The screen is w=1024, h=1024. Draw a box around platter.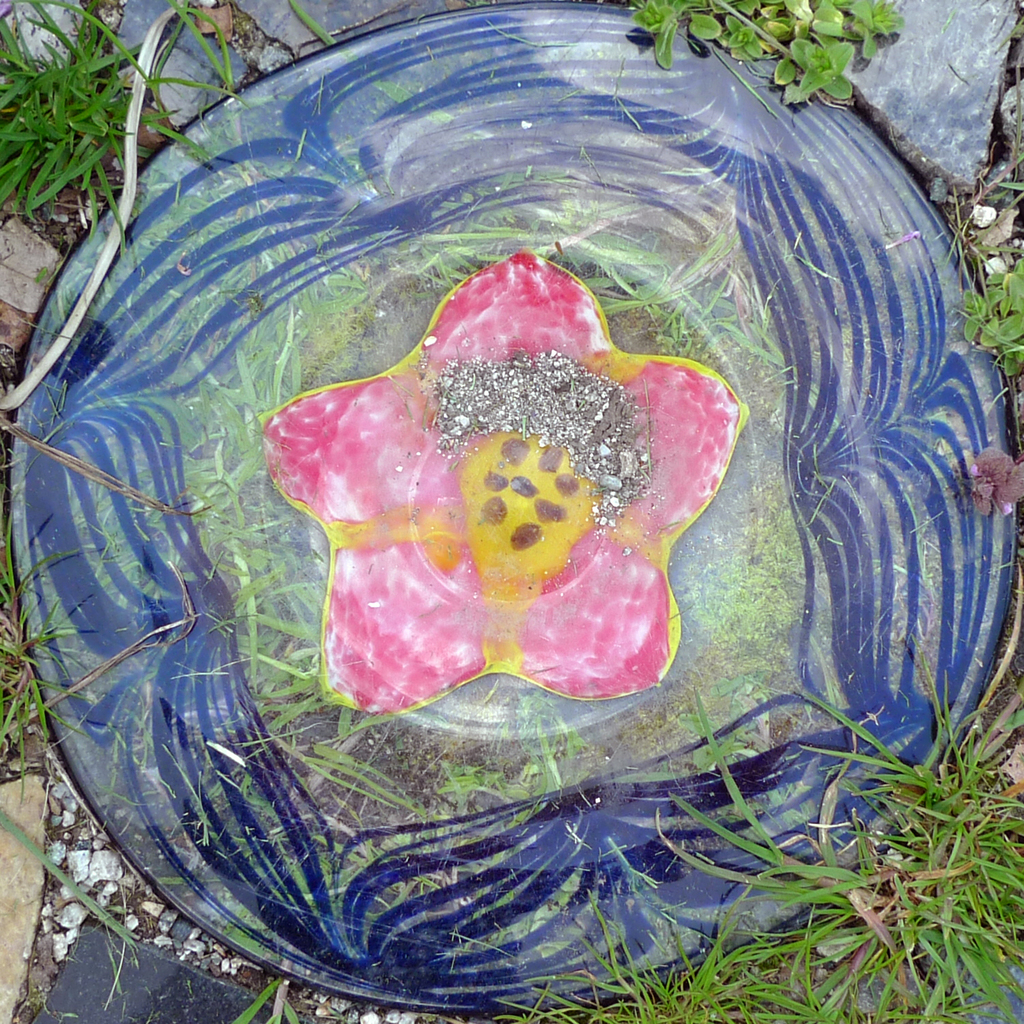
x1=7, y1=3, x2=1015, y2=1012.
